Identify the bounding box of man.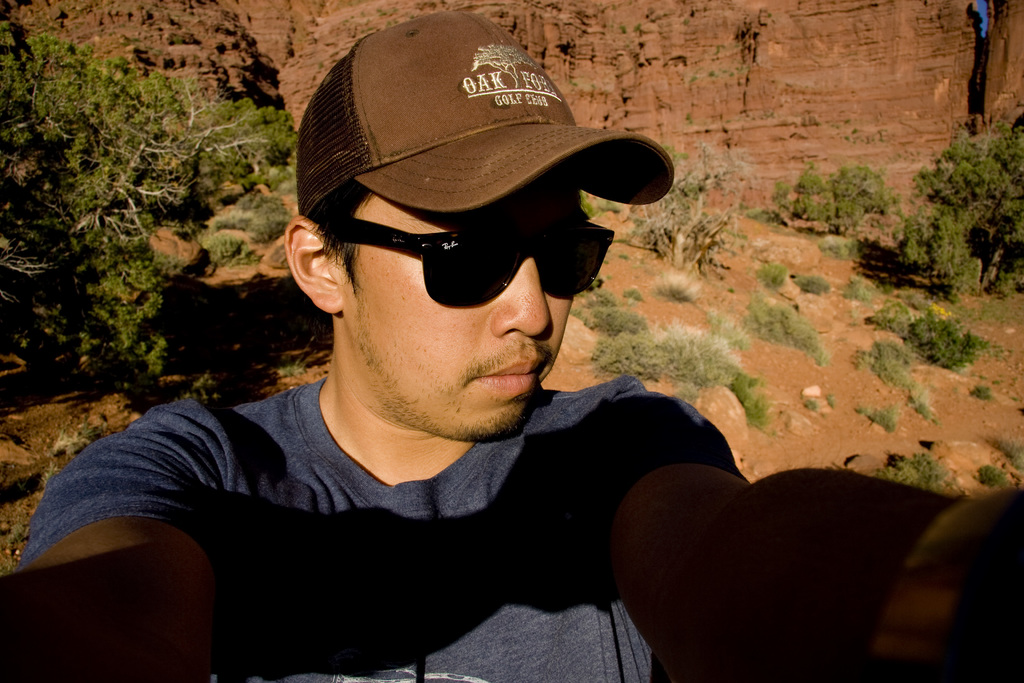
BBox(0, 2, 1023, 682).
